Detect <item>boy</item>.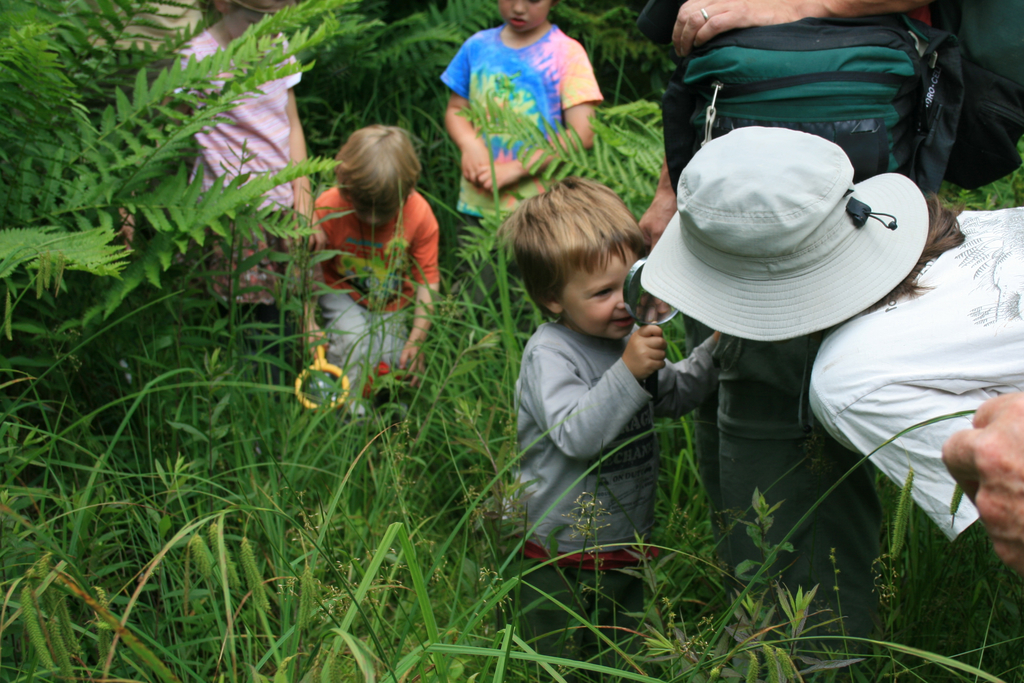
Detected at (299, 123, 441, 411).
